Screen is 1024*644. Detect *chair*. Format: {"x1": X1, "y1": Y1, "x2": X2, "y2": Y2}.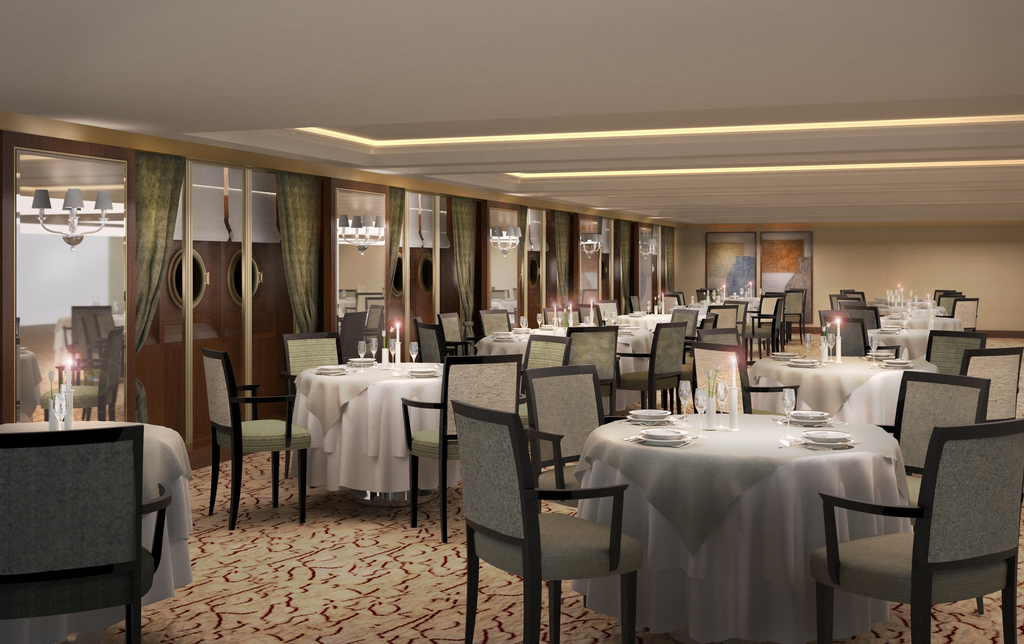
{"x1": 692, "y1": 325, "x2": 749, "y2": 367}.
